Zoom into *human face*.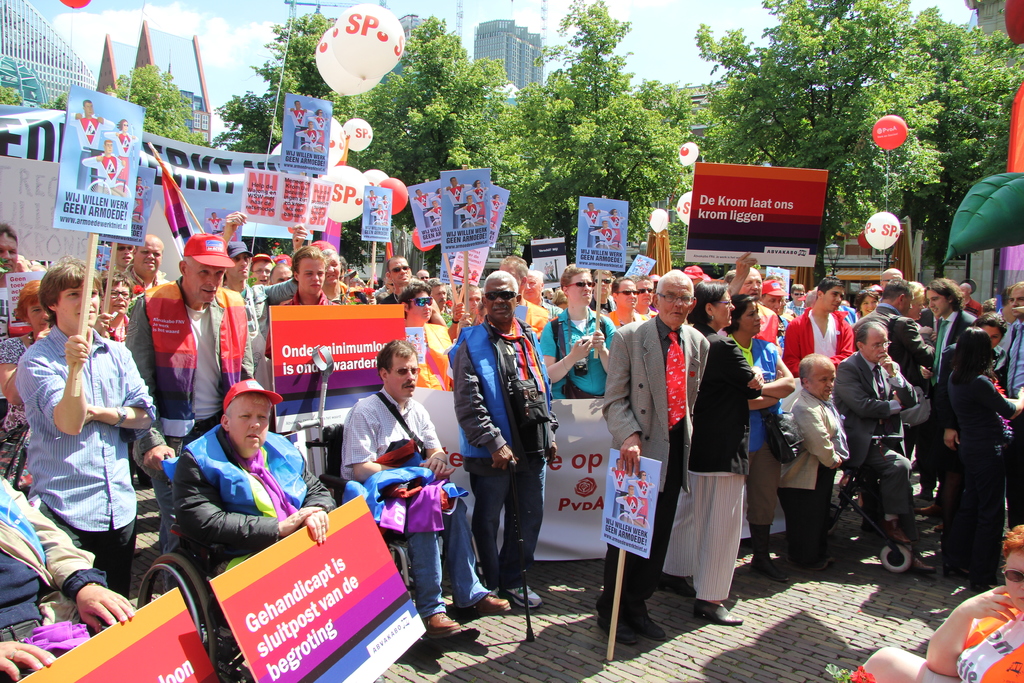
Zoom target: <region>104, 282, 125, 313</region>.
